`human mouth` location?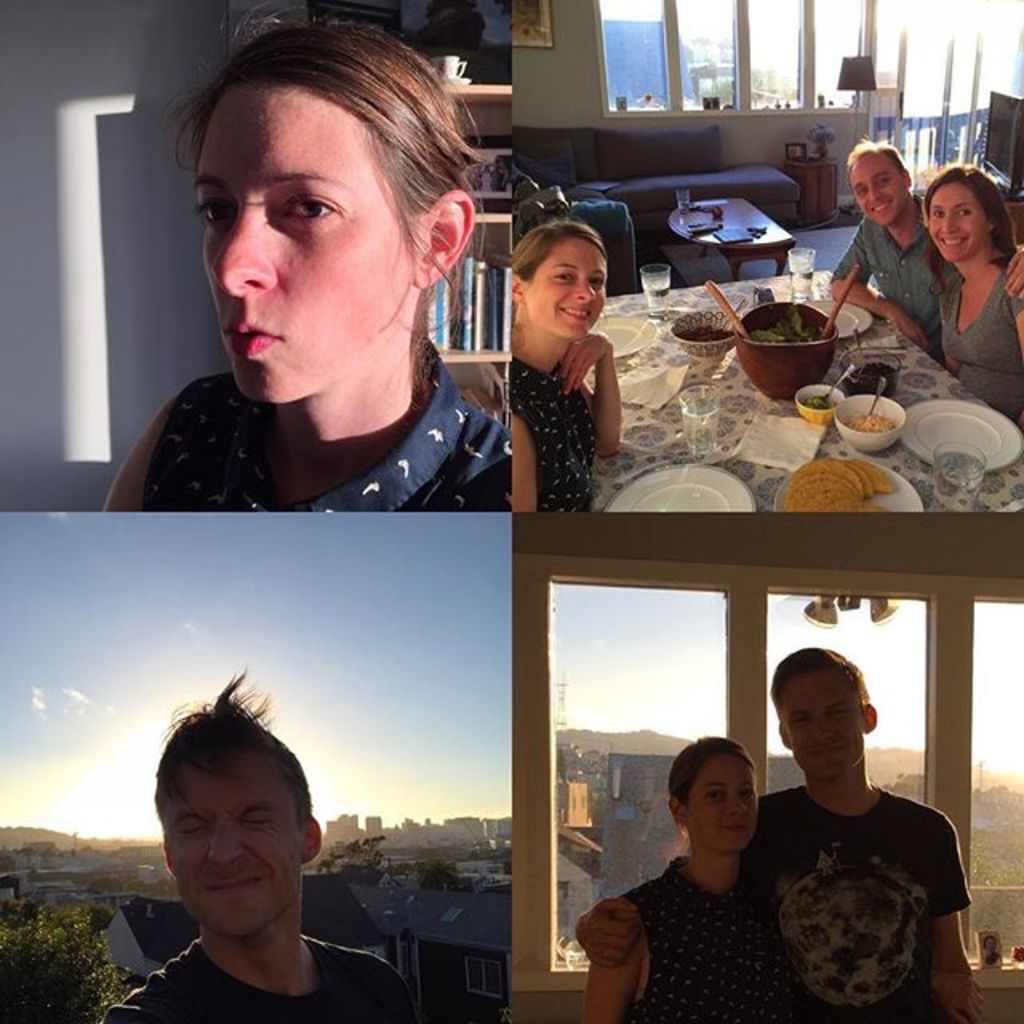
x1=227, y1=318, x2=278, y2=355
